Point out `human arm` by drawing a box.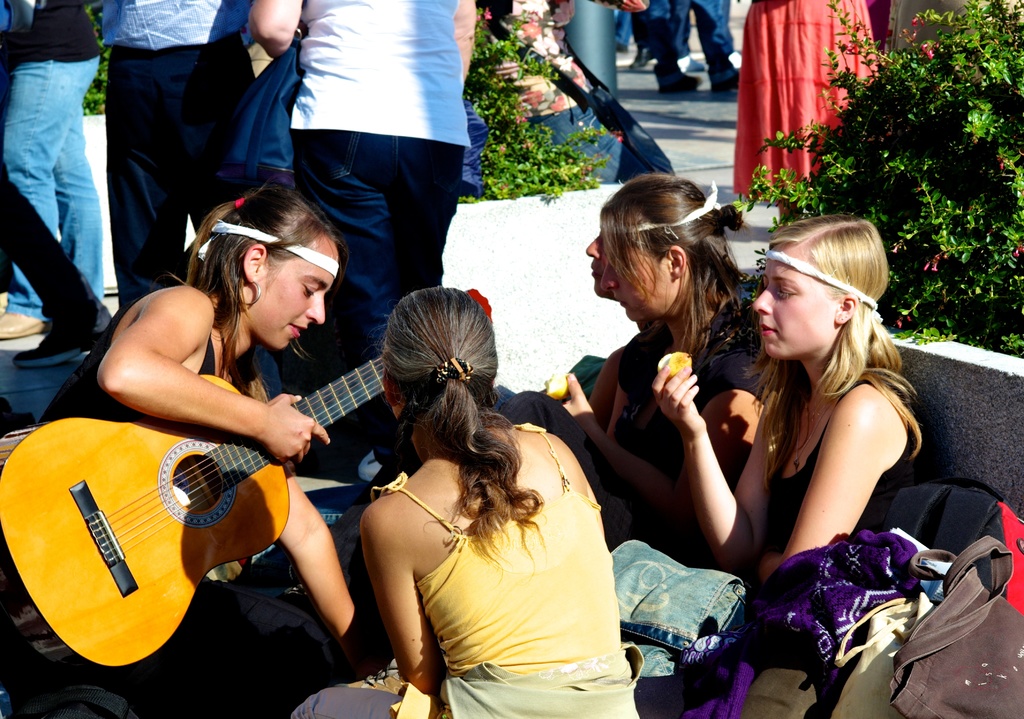
[x1=754, y1=380, x2=911, y2=583].
